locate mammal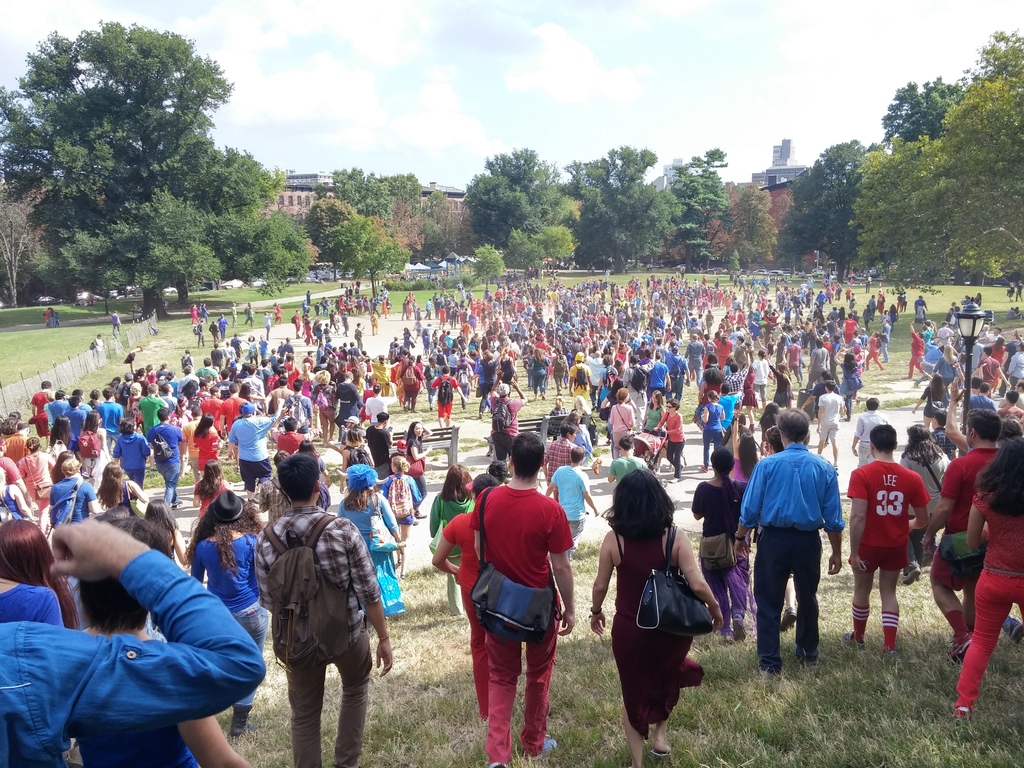
Rect(846, 397, 887, 468)
